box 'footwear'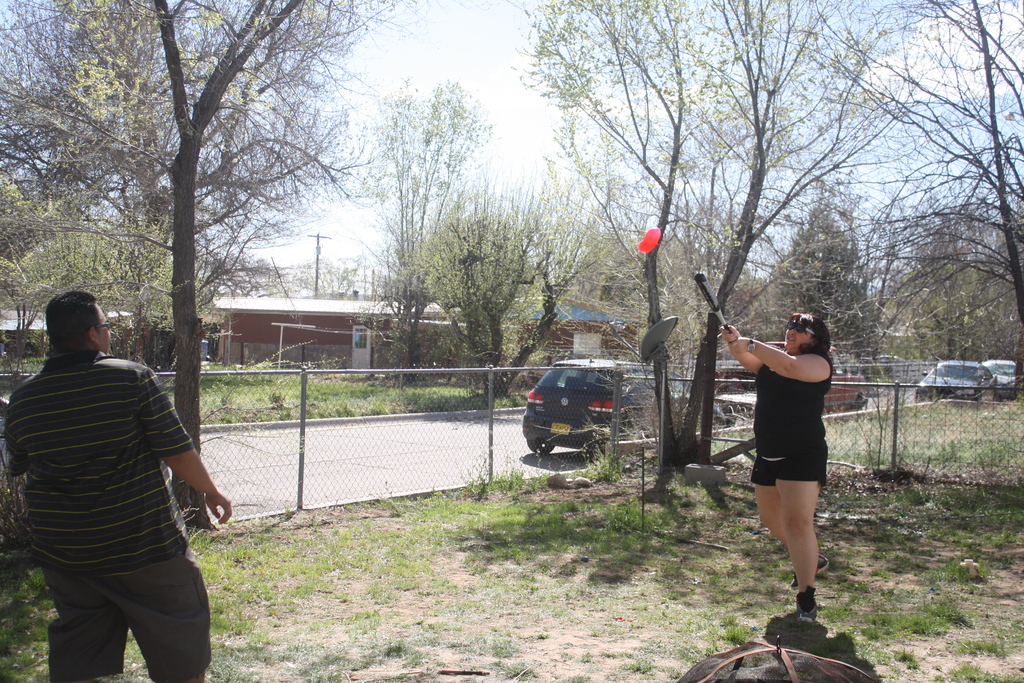
796, 557, 831, 588
